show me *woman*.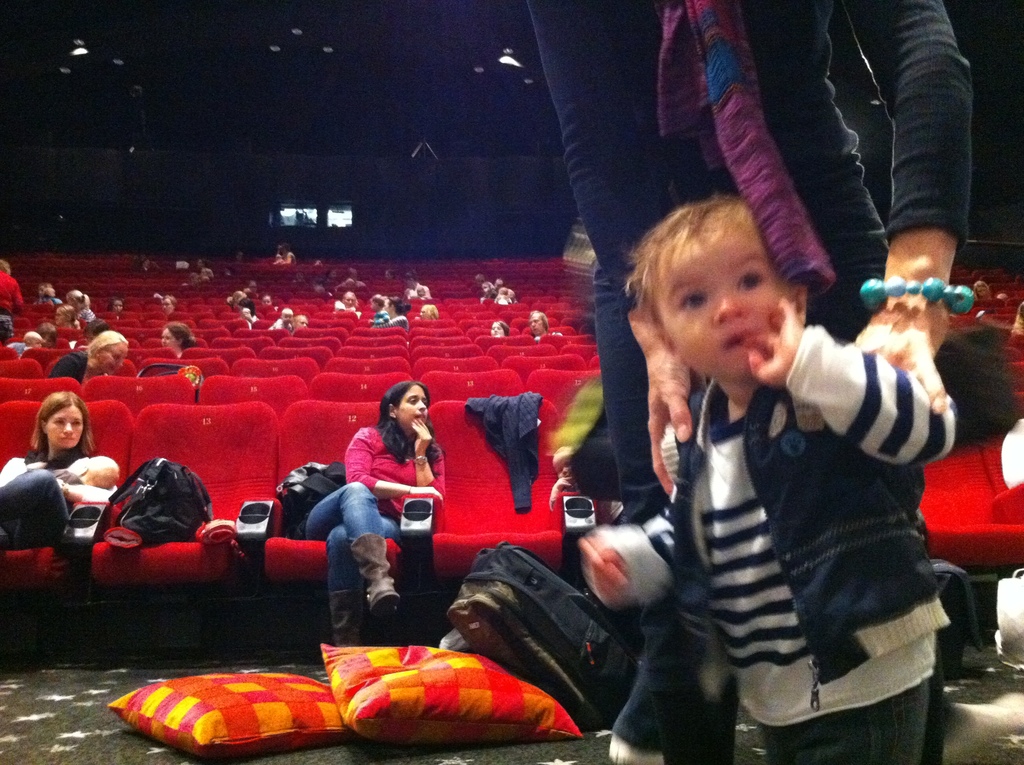
*woman* is here: {"left": 47, "top": 328, "right": 126, "bottom": 387}.
